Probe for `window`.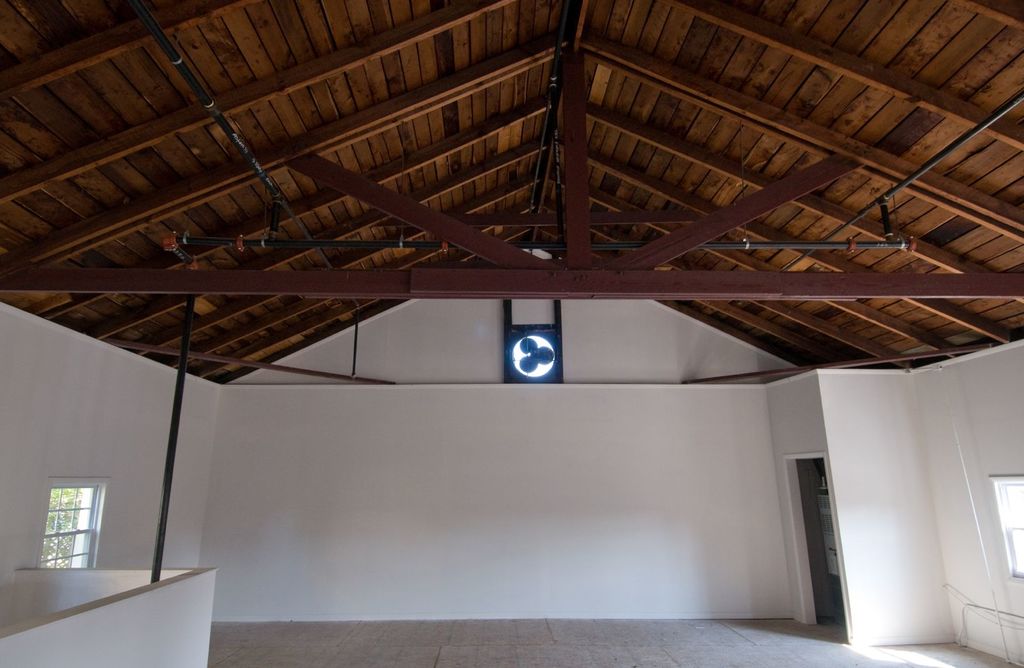
Probe result: bbox(45, 481, 102, 569).
